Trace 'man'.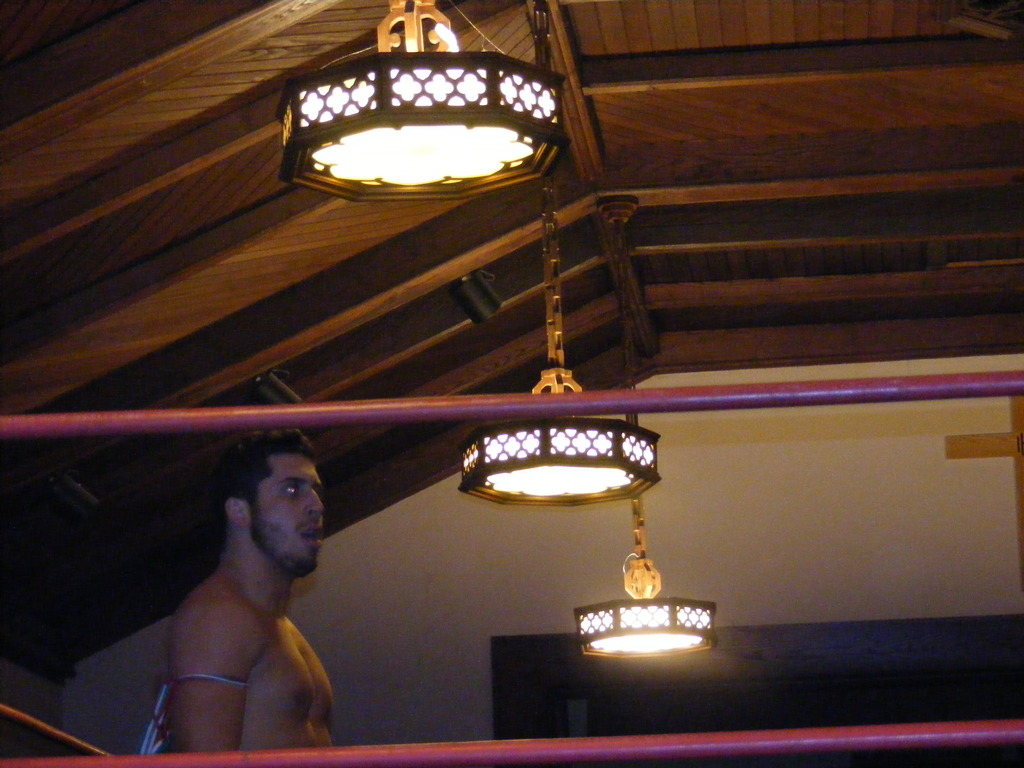
Traced to 148:432:333:755.
